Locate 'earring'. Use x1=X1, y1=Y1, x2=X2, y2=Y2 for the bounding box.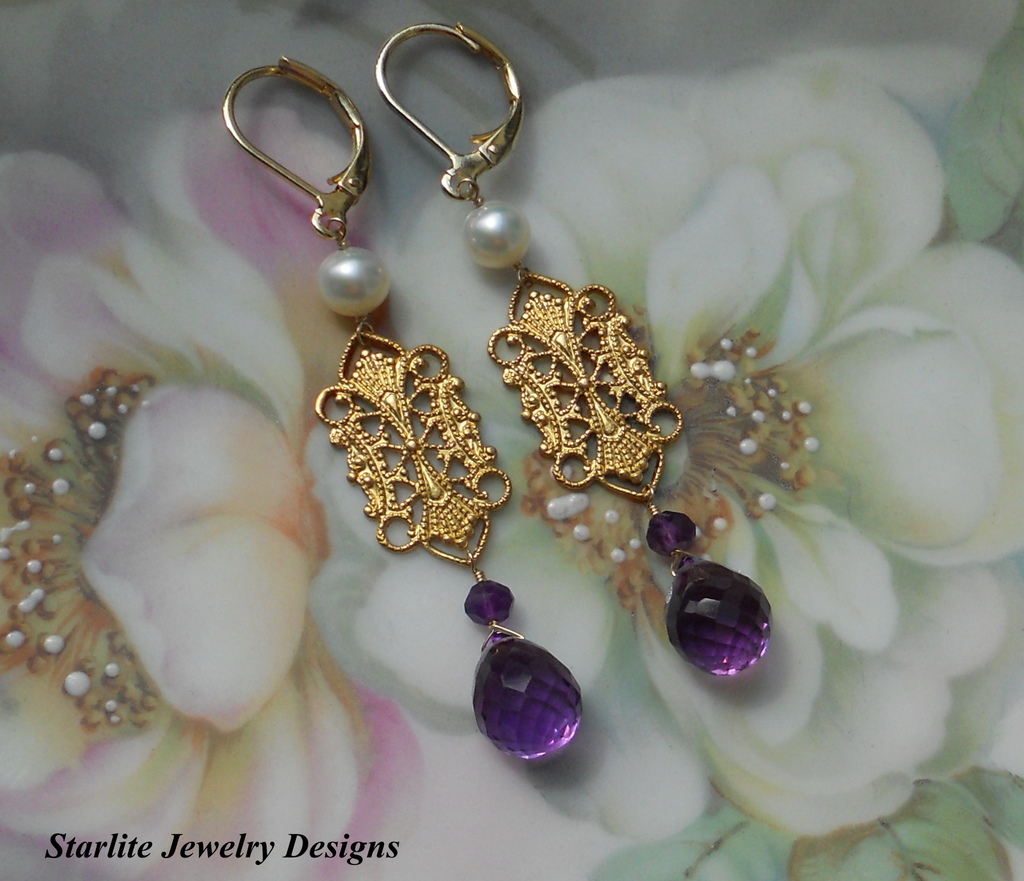
x1=218, y1=52, x2=587, y2=762.
